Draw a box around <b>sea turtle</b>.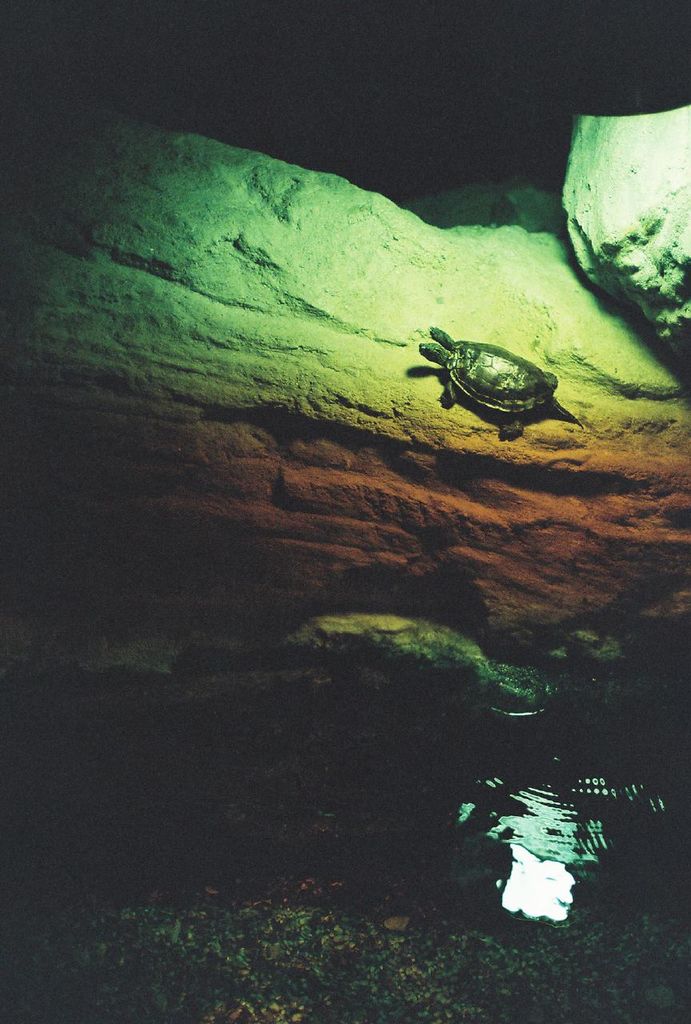
<region>413, 322, 581, 434</region>.
